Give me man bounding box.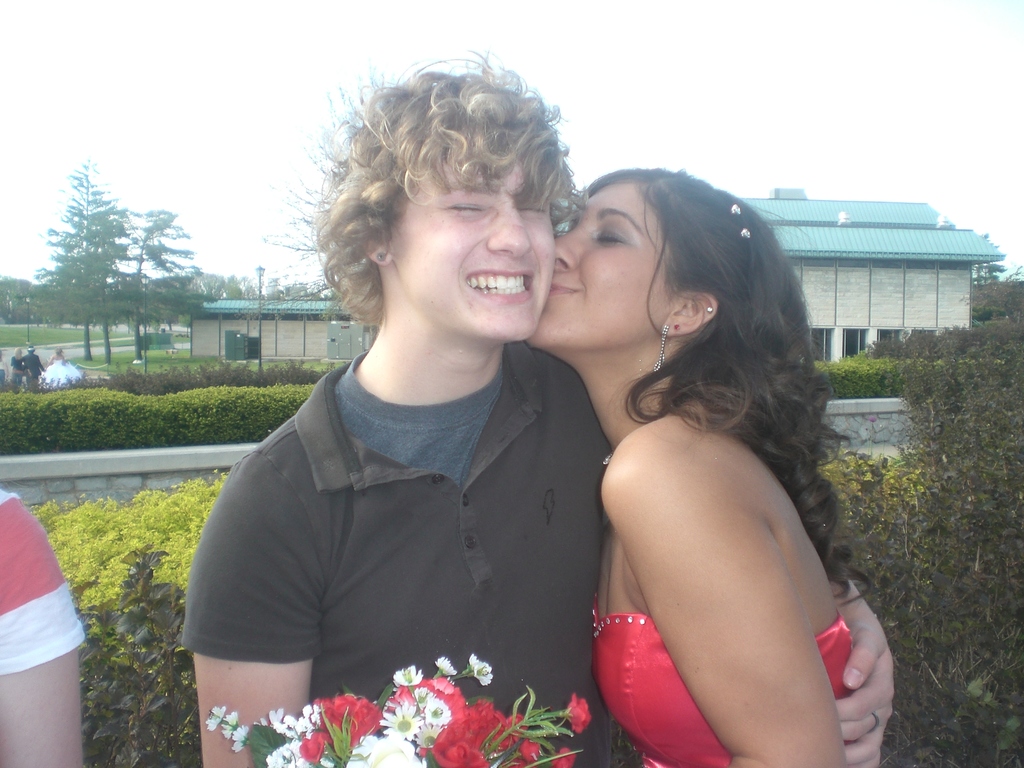
left=182, top=32, right=899, bottom=767.
